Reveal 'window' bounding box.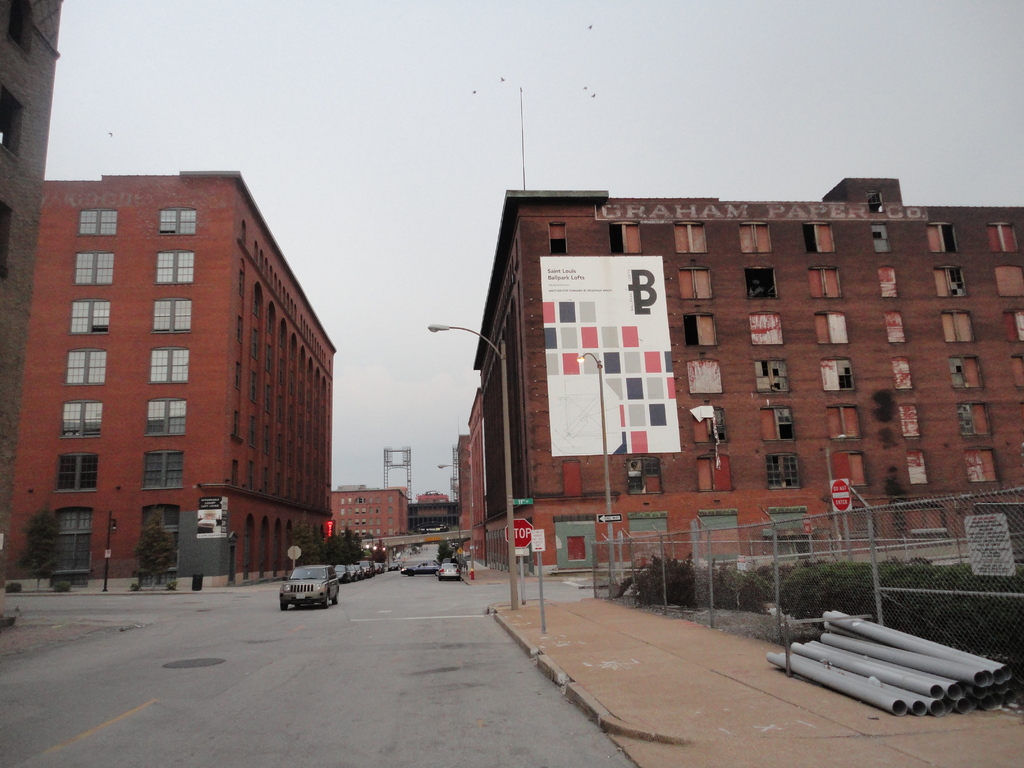
Revealed: [x1=75, y1=206, x2=123, y2=241].
